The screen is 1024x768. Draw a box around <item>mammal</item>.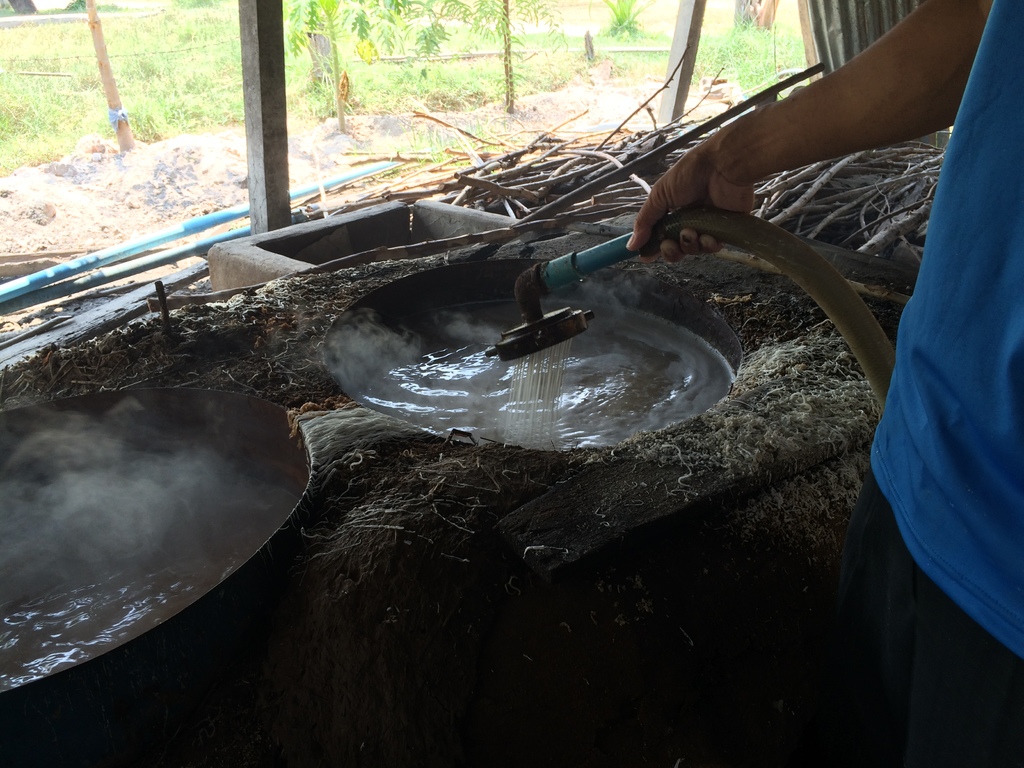
[x1=671, y1=0, x2=1023, y2=767].
